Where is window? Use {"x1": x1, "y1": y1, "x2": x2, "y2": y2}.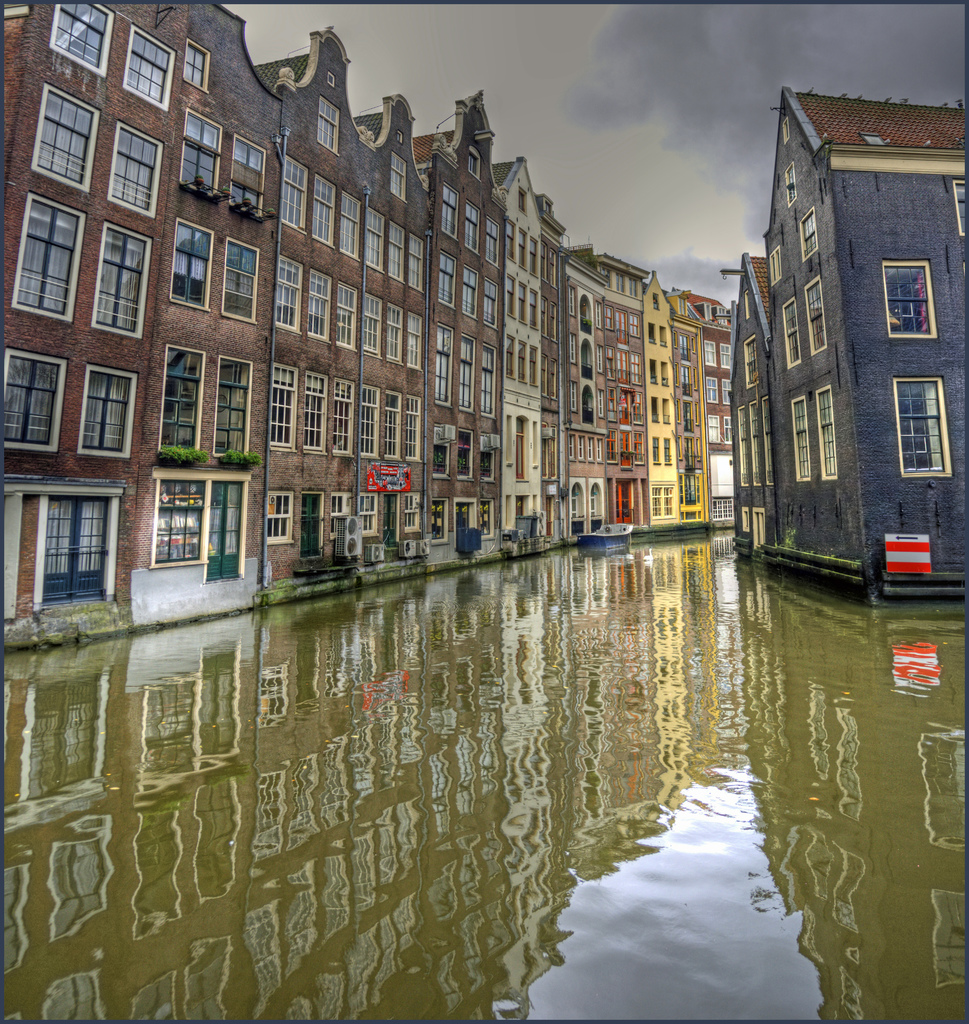
{"x1": 32, "y1": 83, "x2": 107, "y2": 199}.
